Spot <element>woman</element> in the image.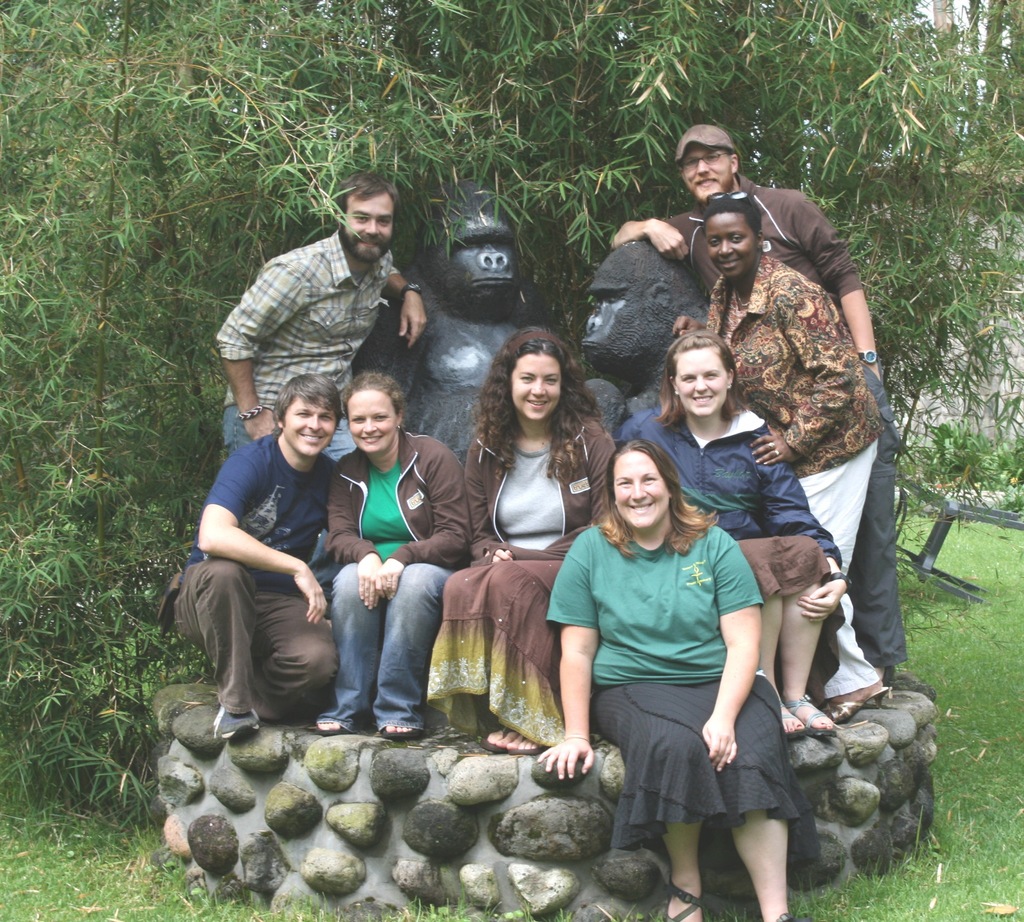
<element>woman</element> found at 676 193 886 718.
